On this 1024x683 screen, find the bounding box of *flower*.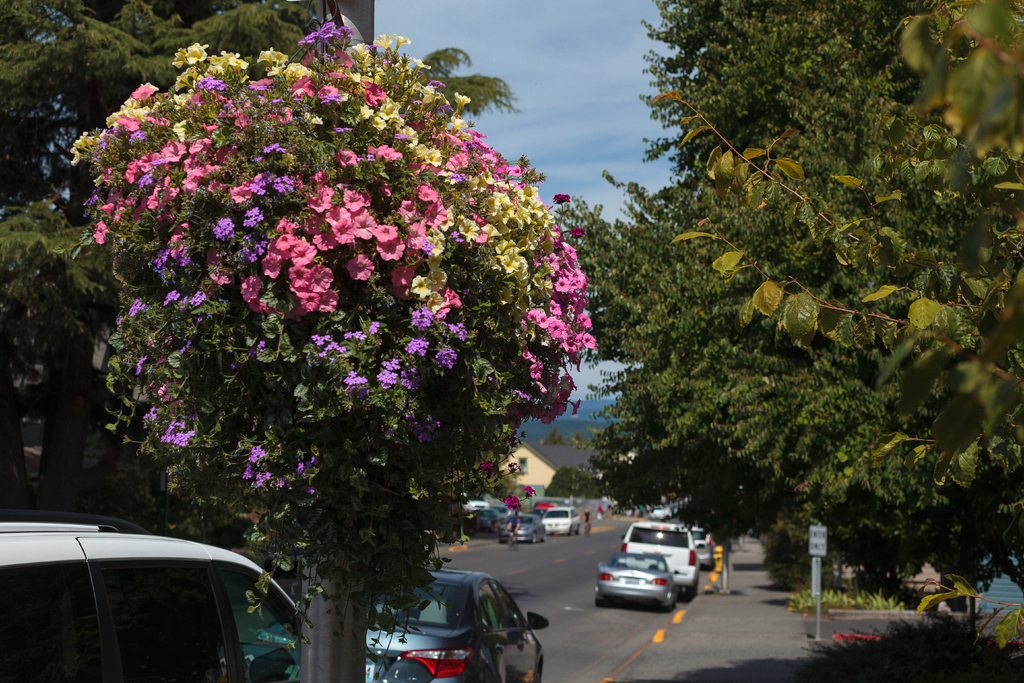
Bounding box: region(525, 186, 543, 207).
